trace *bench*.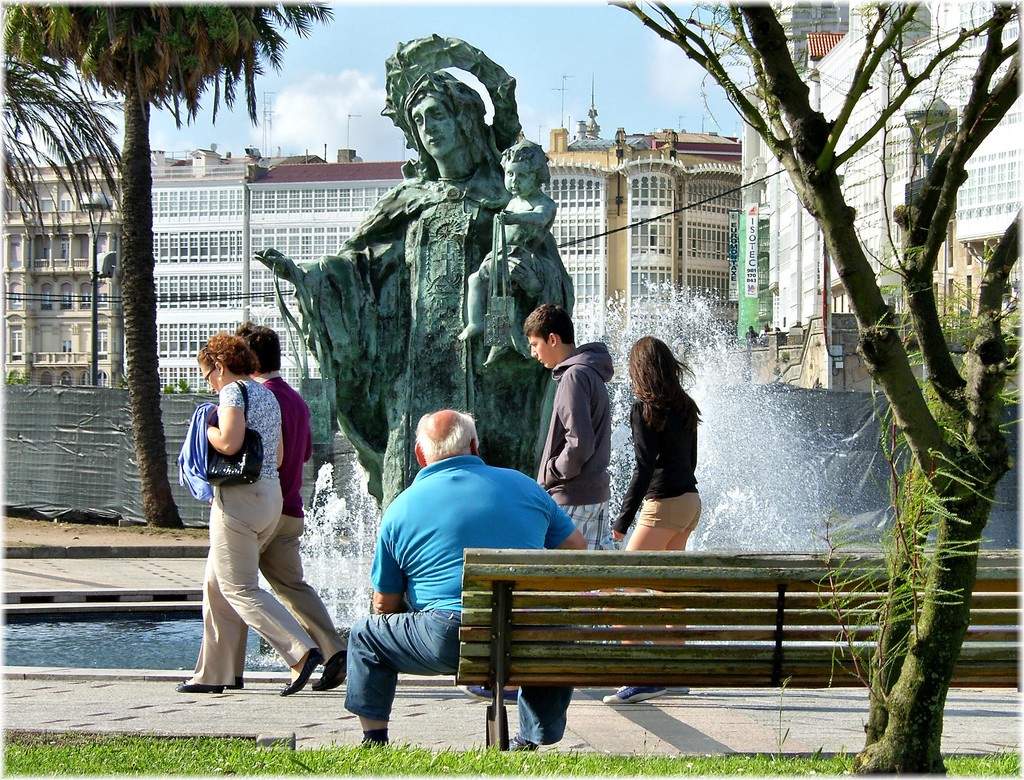
Traced to 458, 567, 907, 756.
